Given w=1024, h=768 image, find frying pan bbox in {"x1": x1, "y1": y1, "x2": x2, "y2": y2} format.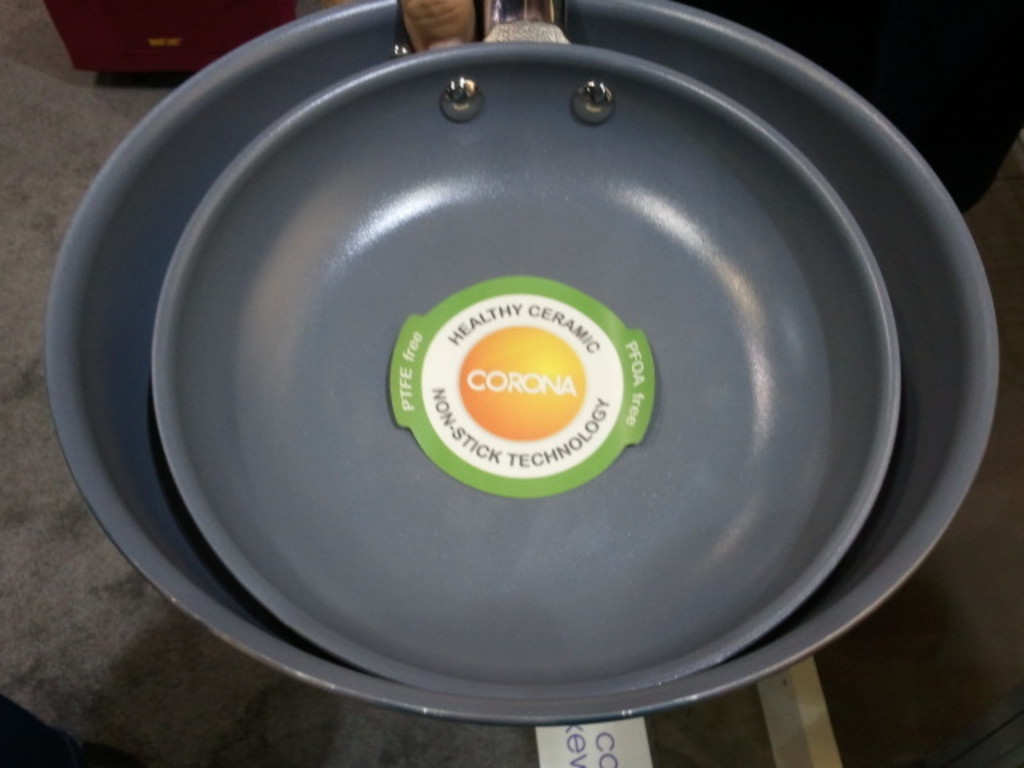
{"x1": 42, "y1": 0, "x2": 1003, "y2": 728}.
